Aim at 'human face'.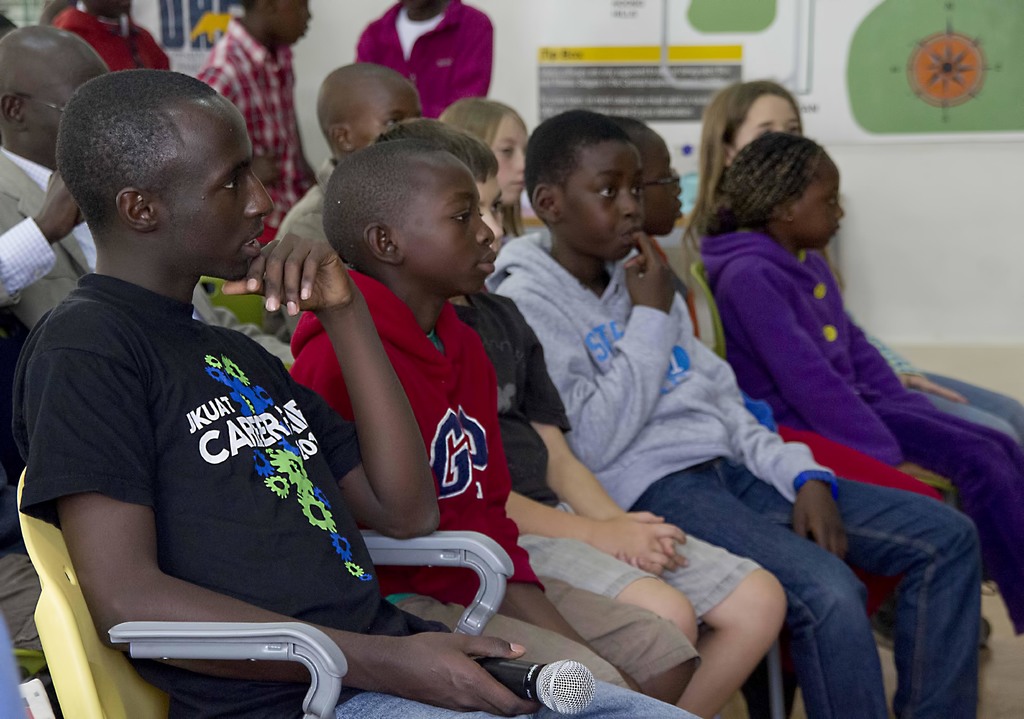
Aimed at detection(150, 108, 276, 280).
